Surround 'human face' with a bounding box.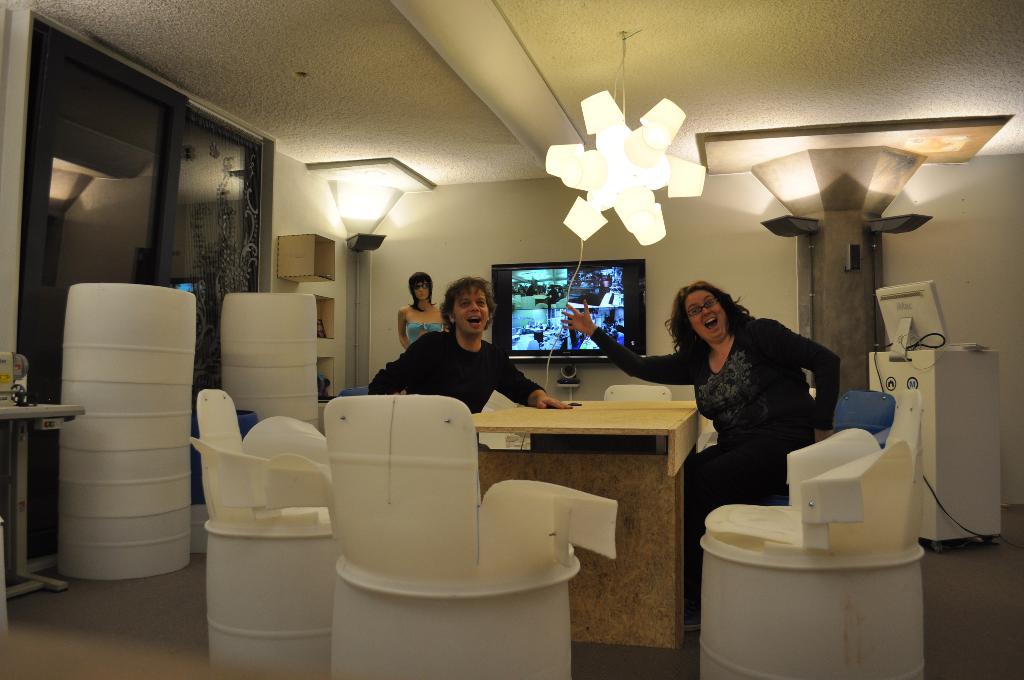
<bbox>455, 289, 484, 332</bbox>.
